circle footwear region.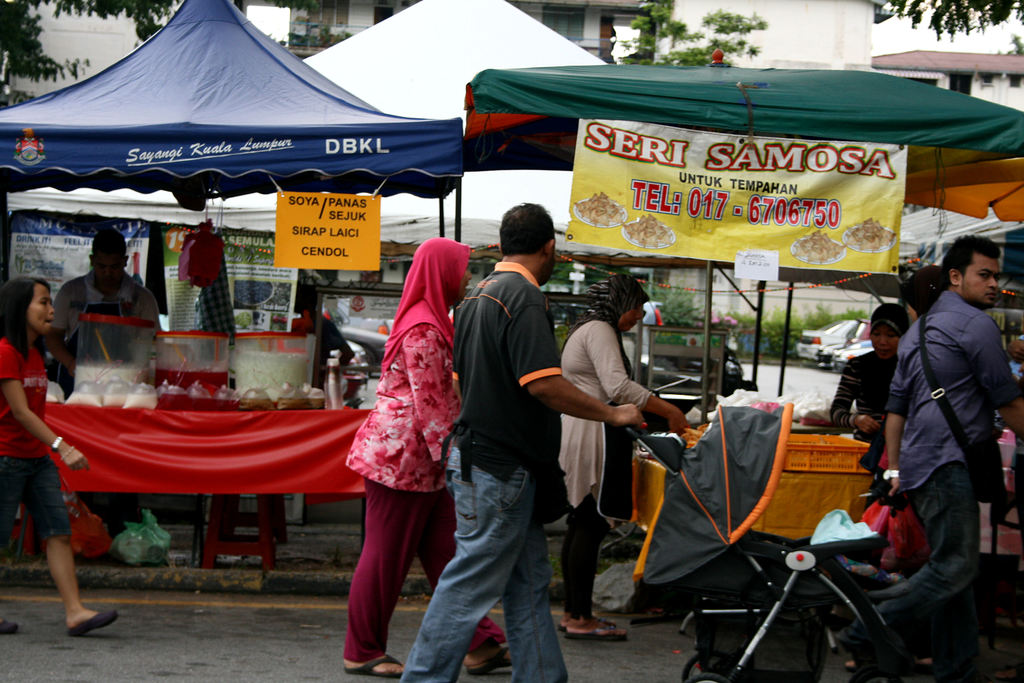
Region: box=[70, 610, 116, 638].
